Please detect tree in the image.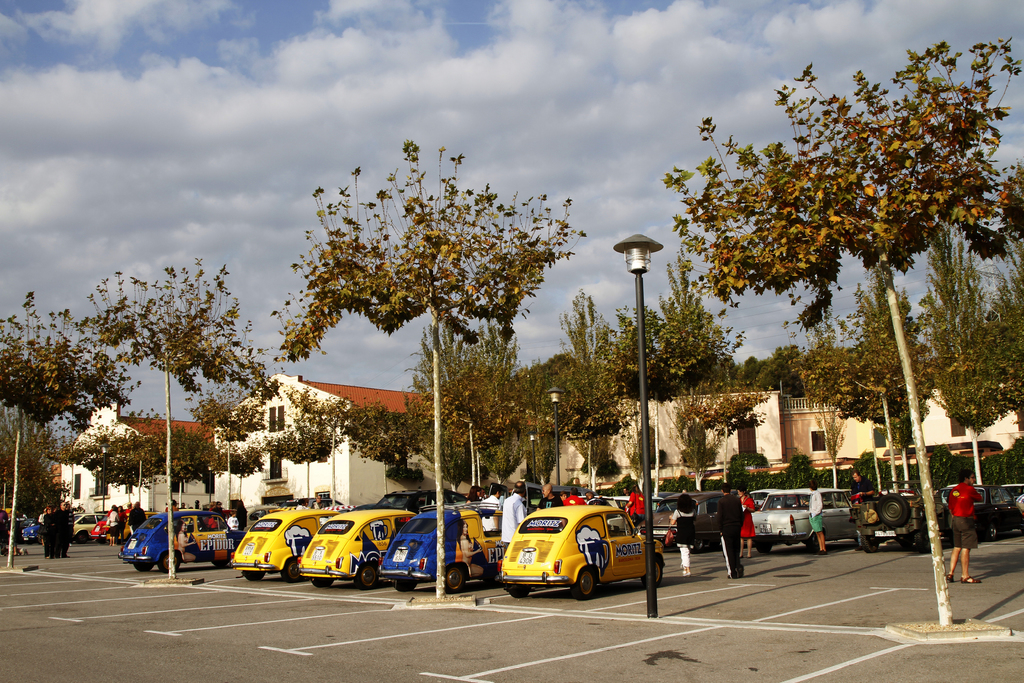
604:243:750:556.
